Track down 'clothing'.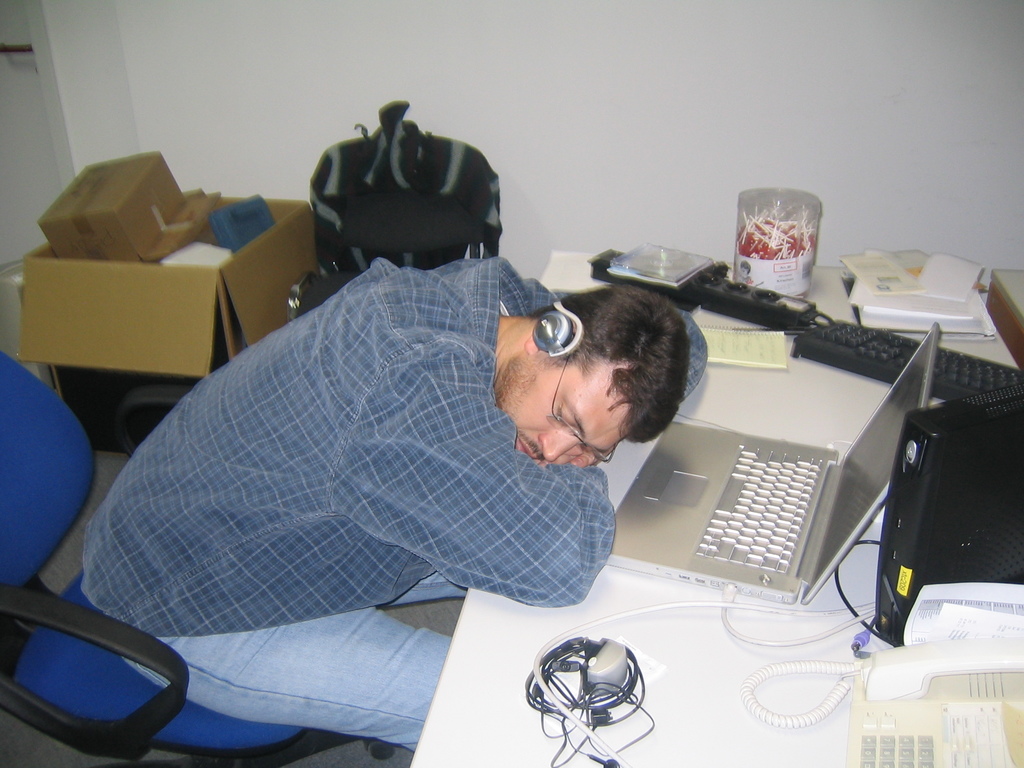
Tracked to select_region(76, 246, 730, 767).
